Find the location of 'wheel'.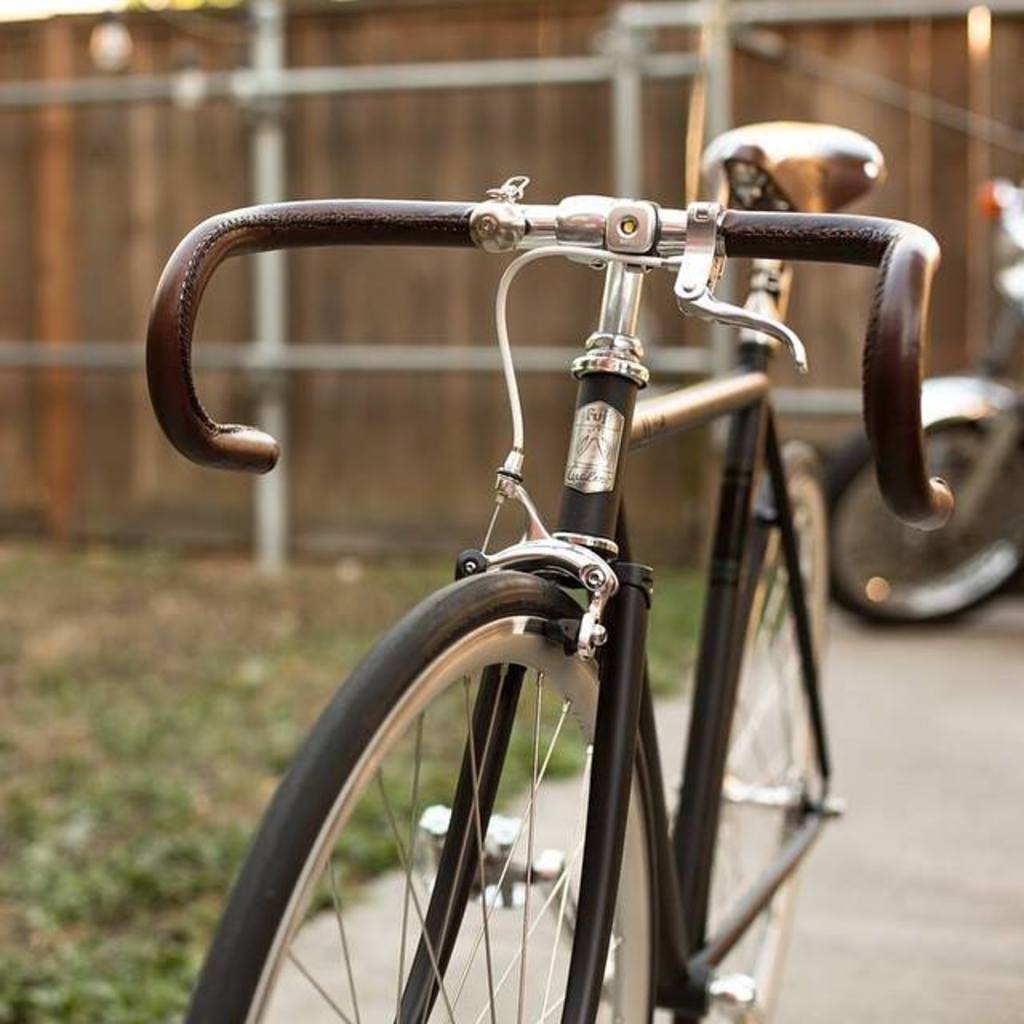
Location: (x1=802, y1=373, x2=1022, y2=616).
